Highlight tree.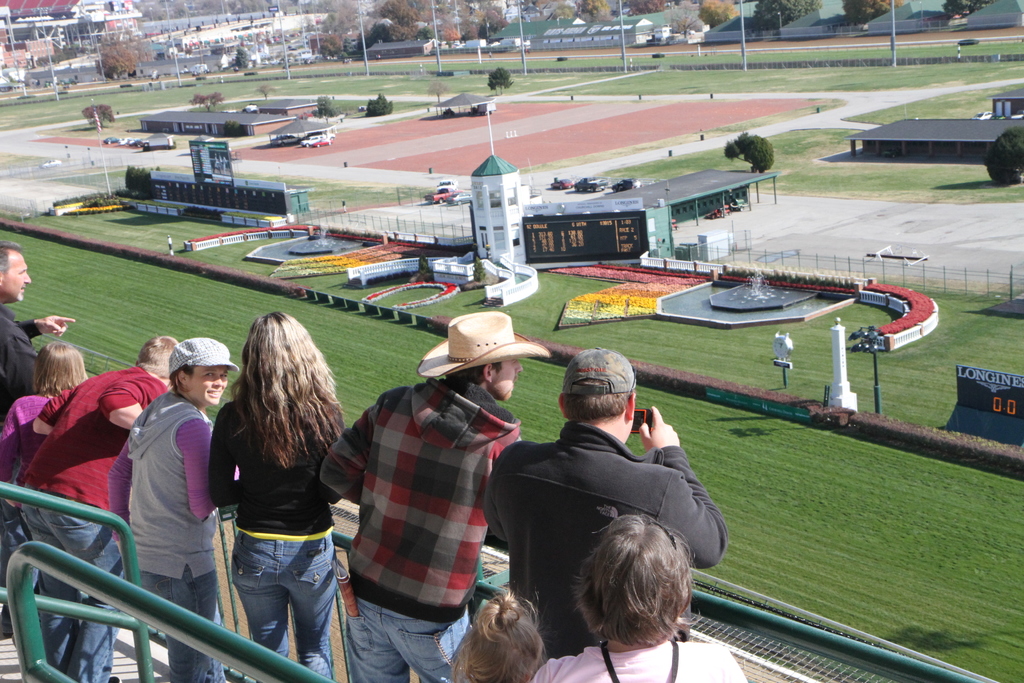
Highlighted region: region(723, 128, 777, 176).
